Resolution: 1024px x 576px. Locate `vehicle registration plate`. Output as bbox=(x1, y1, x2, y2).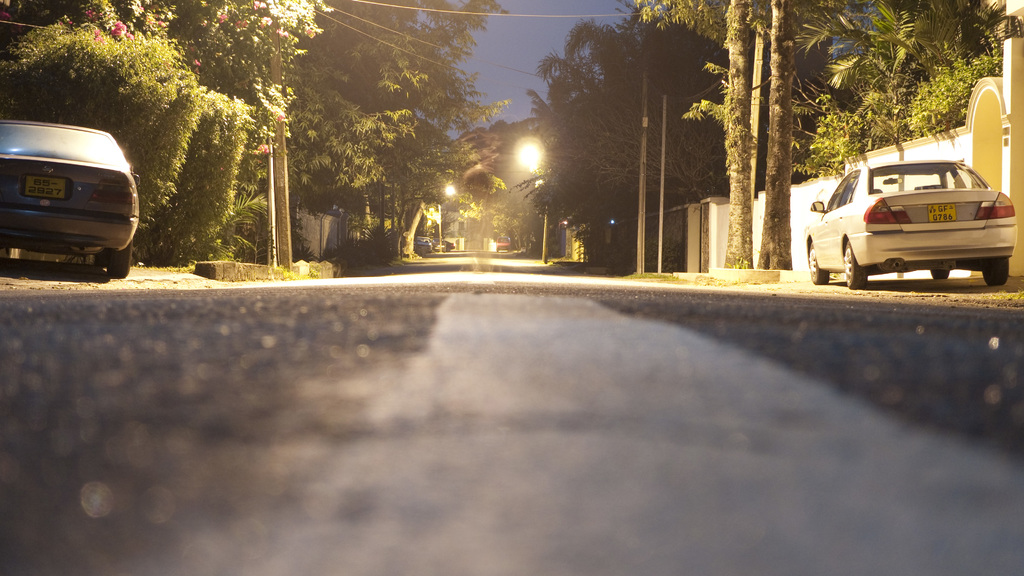
bbox=(26, 176, 68, 202).
